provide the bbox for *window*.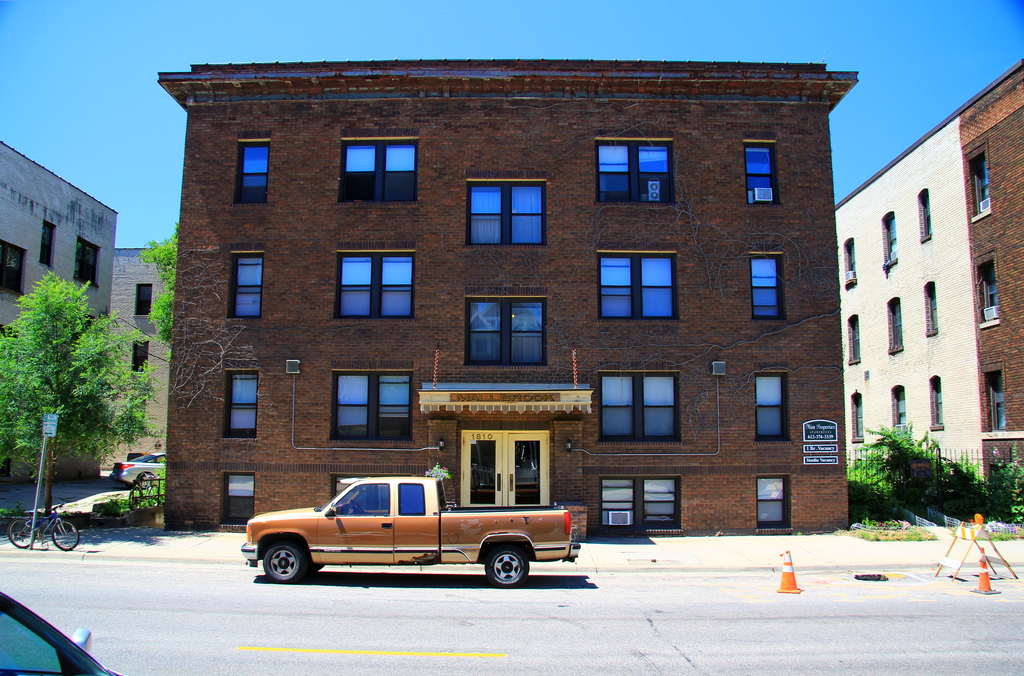
927, 380, 948, 432.
